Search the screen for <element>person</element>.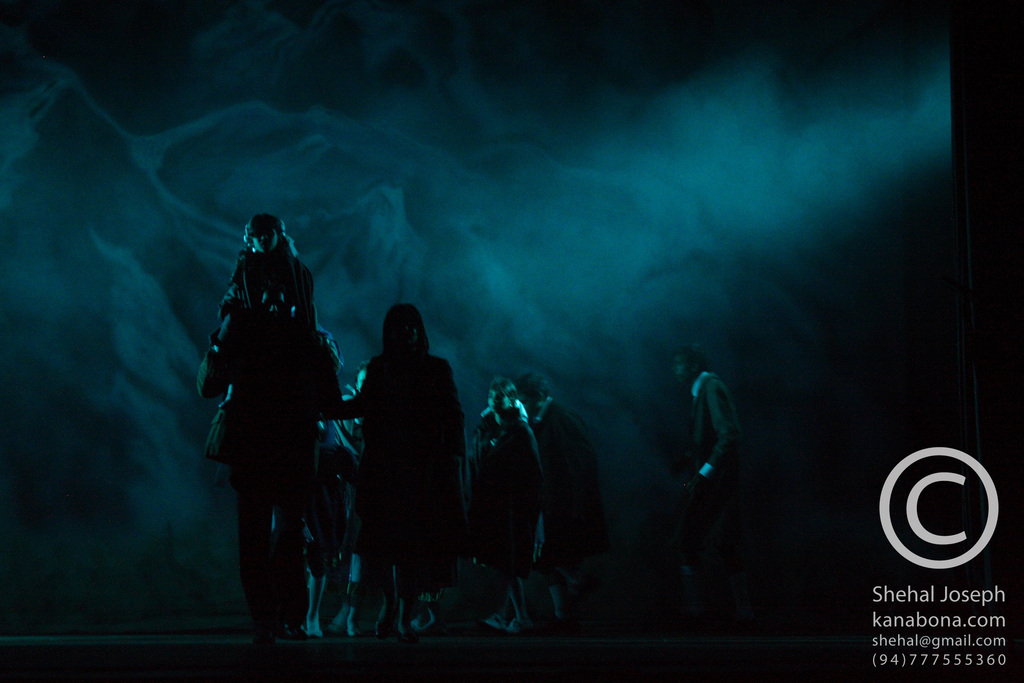
Found at rect(335, 363, 373, 624).
